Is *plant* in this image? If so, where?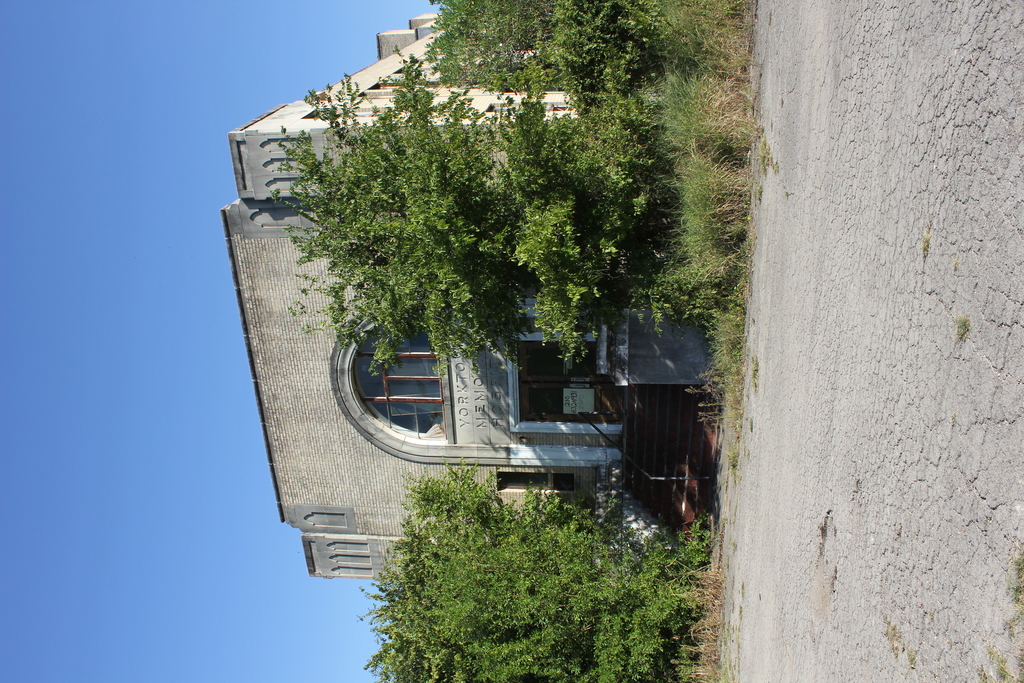
Yes, at 397/0/758/109.
